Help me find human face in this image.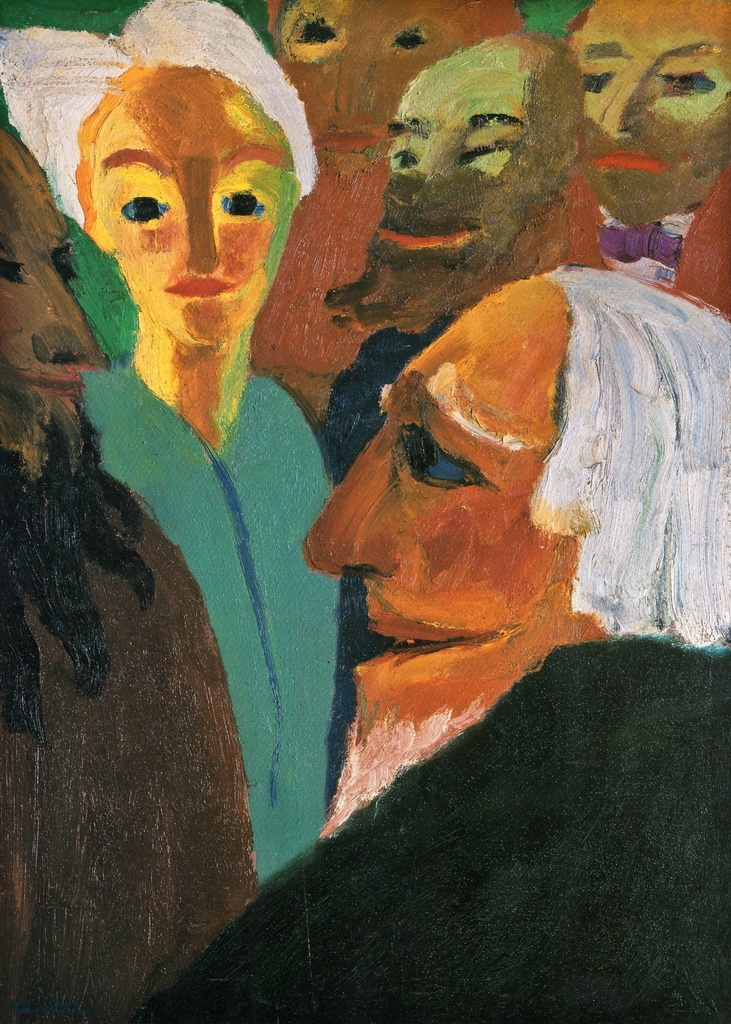
Found it: bbox=[578, 0, 730, 214].
